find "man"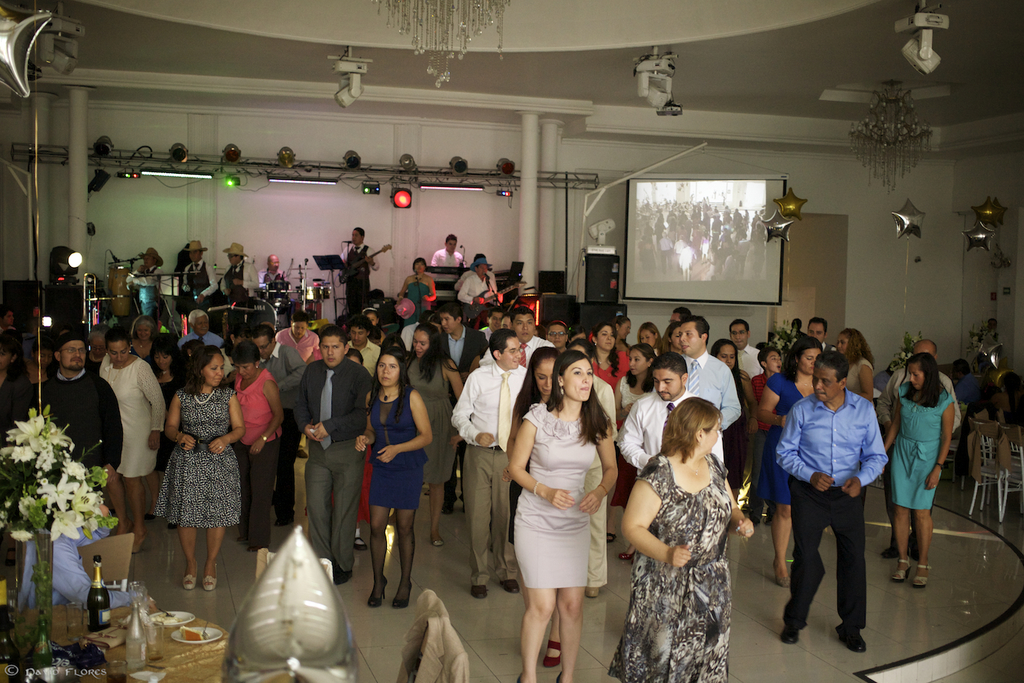
bbox=(294, 329, 379, 584)
